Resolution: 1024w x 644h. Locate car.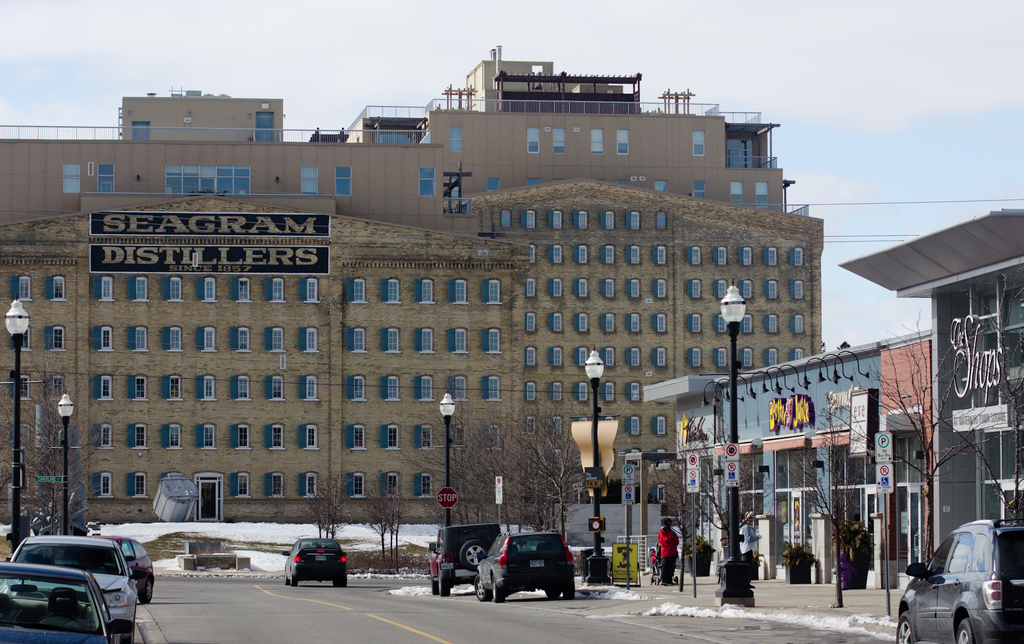
474:531:579:609.
